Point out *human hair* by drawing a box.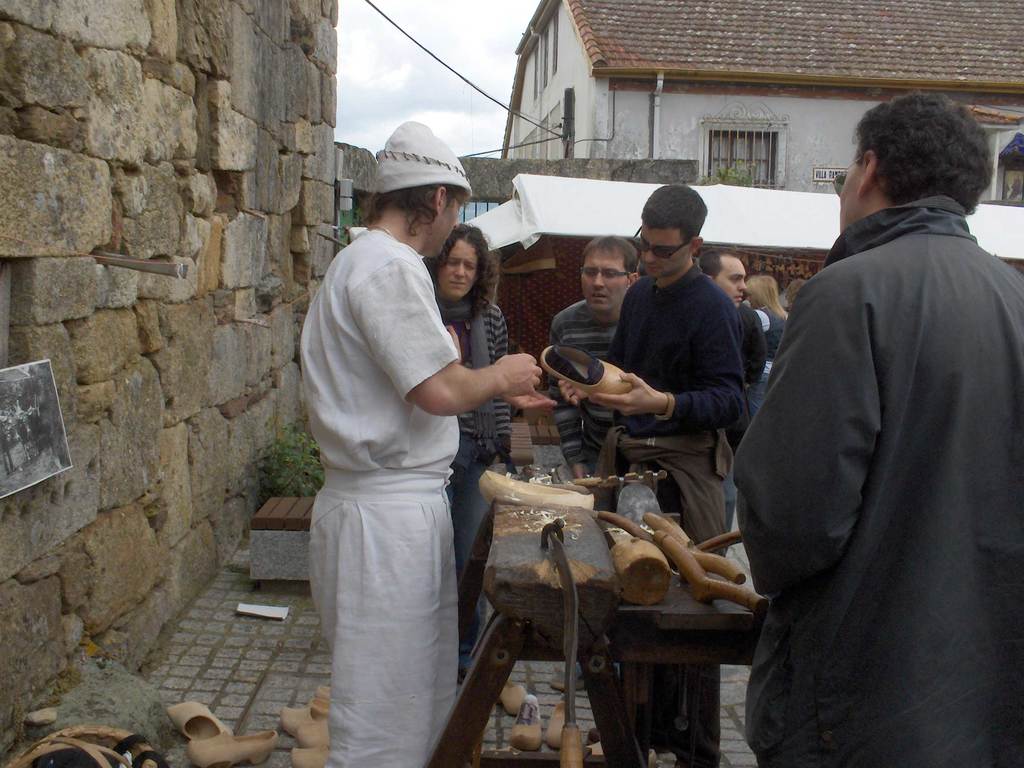
423/222/499/304.
